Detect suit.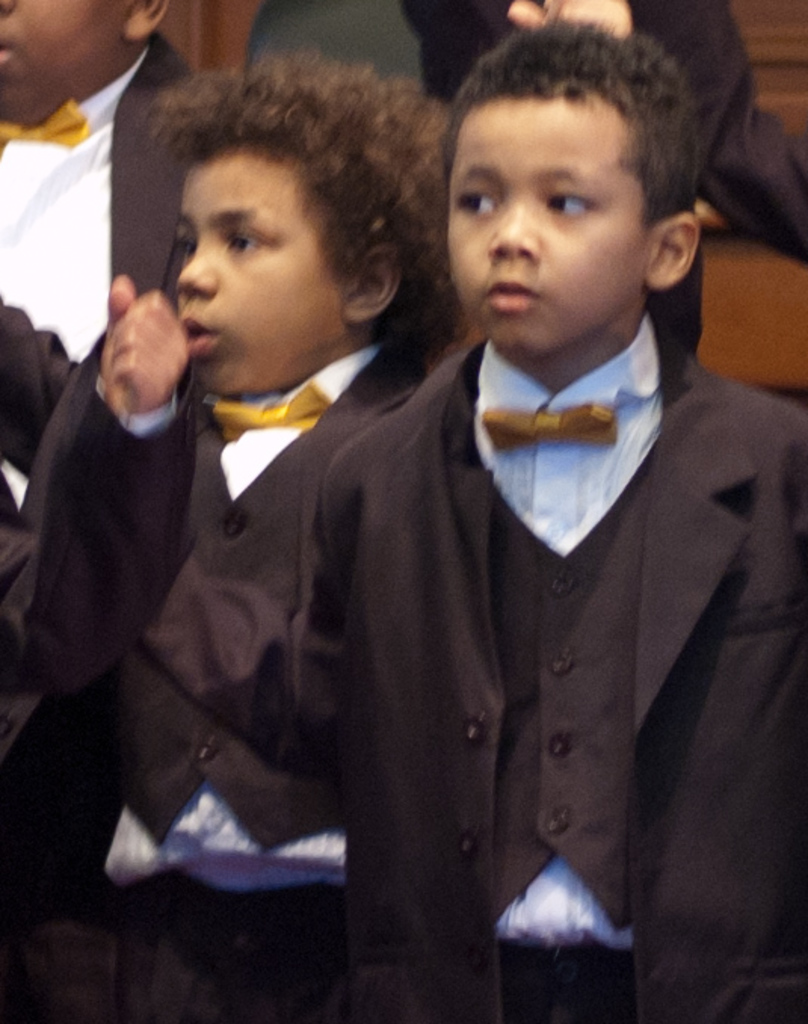
Detected at x1=298 y1=343 x2=806 y2=1022.
